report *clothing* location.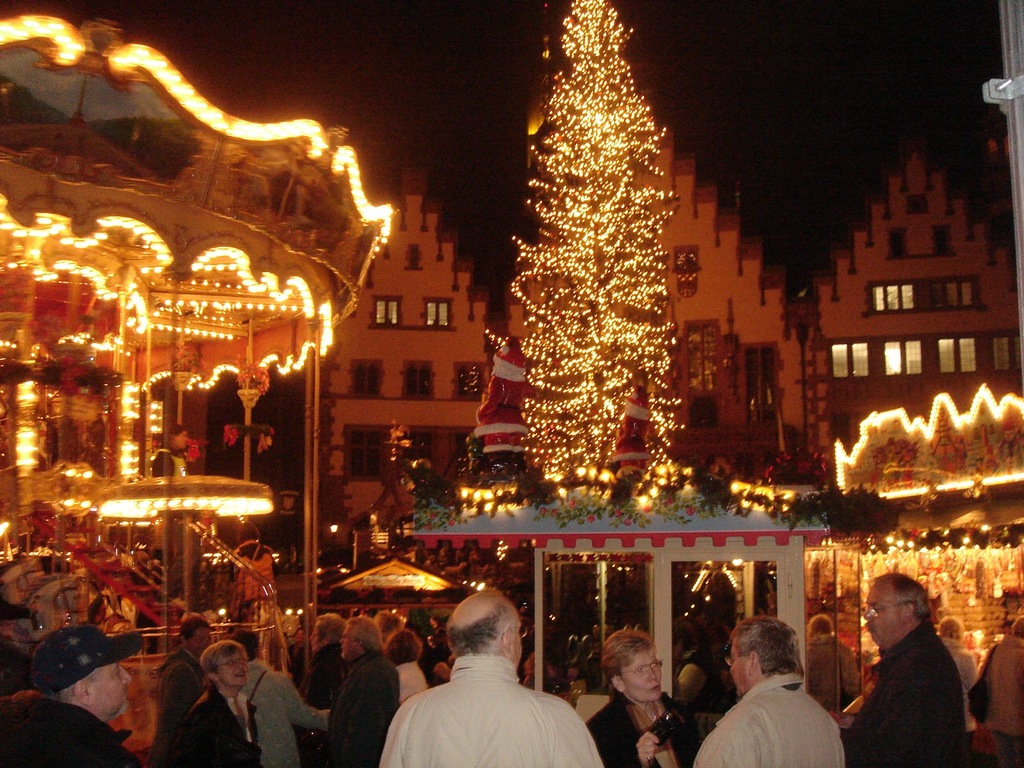
Report: region(243, 657, 317, 767).
